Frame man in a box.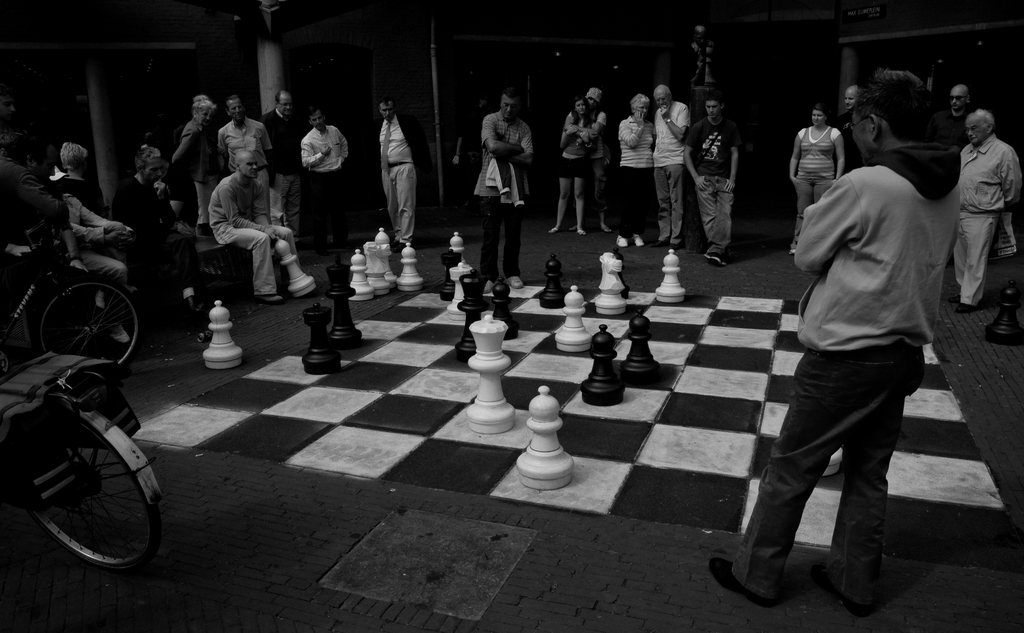
crop(42, 160, 135, 343).
